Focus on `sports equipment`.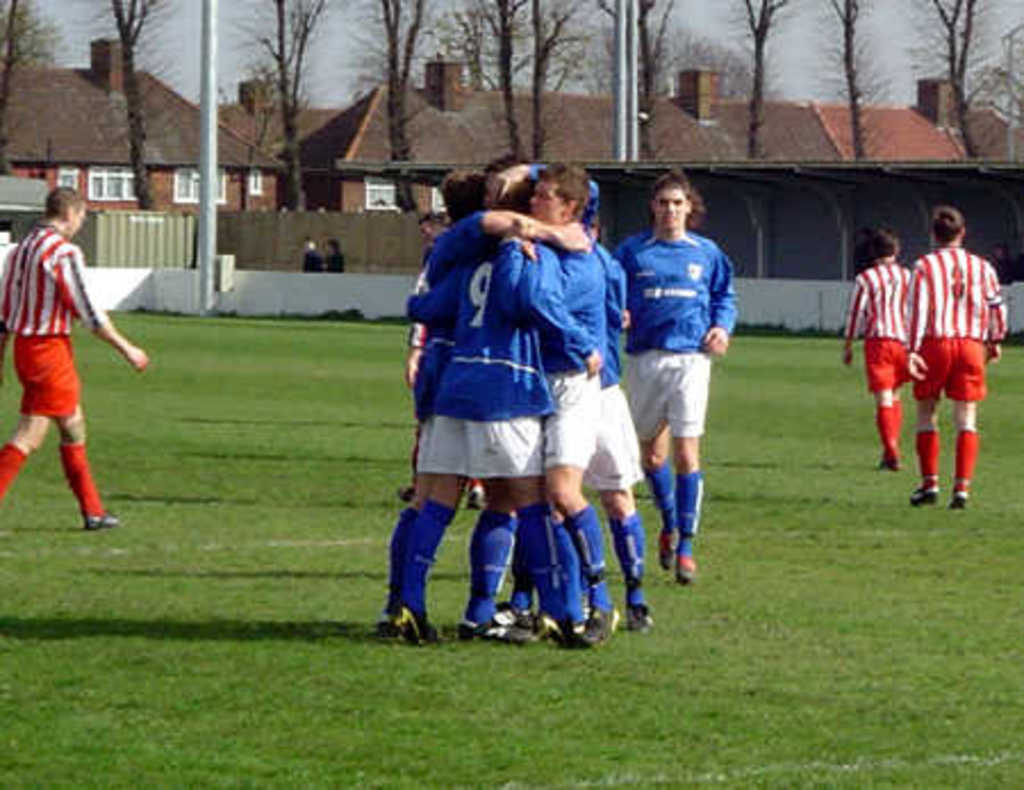
Focused at 626,608,655,637.
